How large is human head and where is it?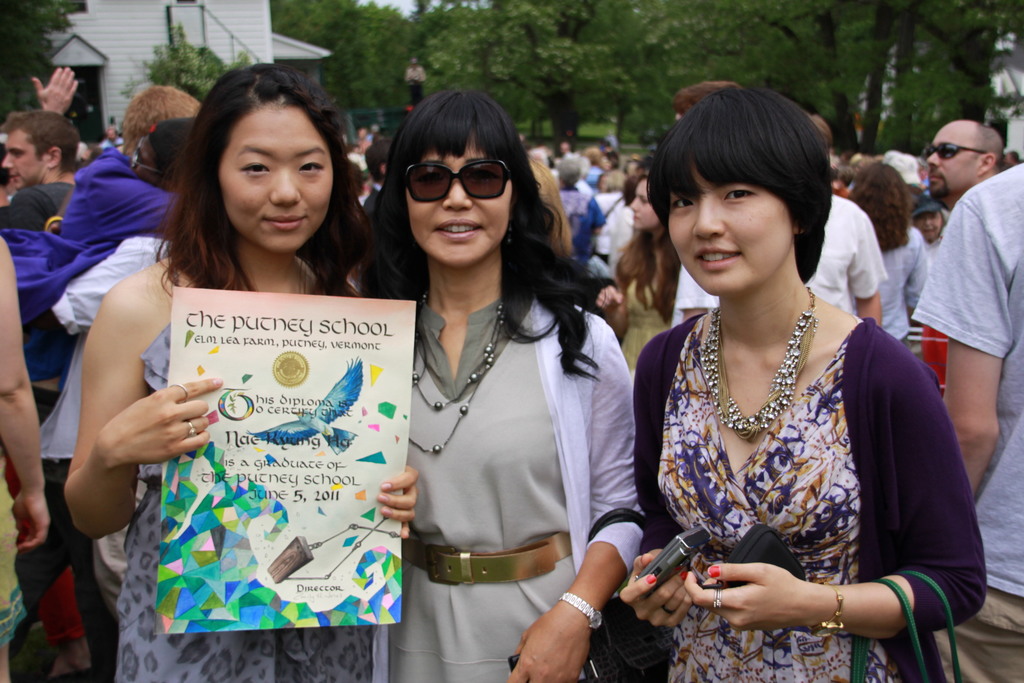
Bounding box: 125,124,198,204.
